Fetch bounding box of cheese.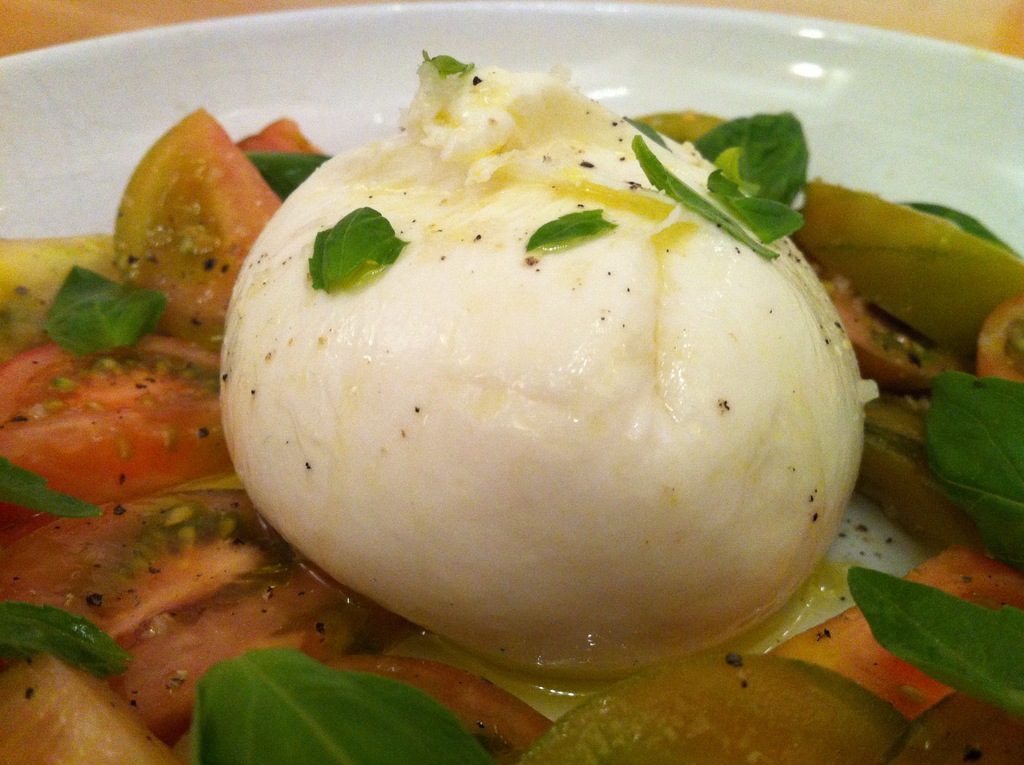
Bbox: Rect(211, 37, 884, 680).
